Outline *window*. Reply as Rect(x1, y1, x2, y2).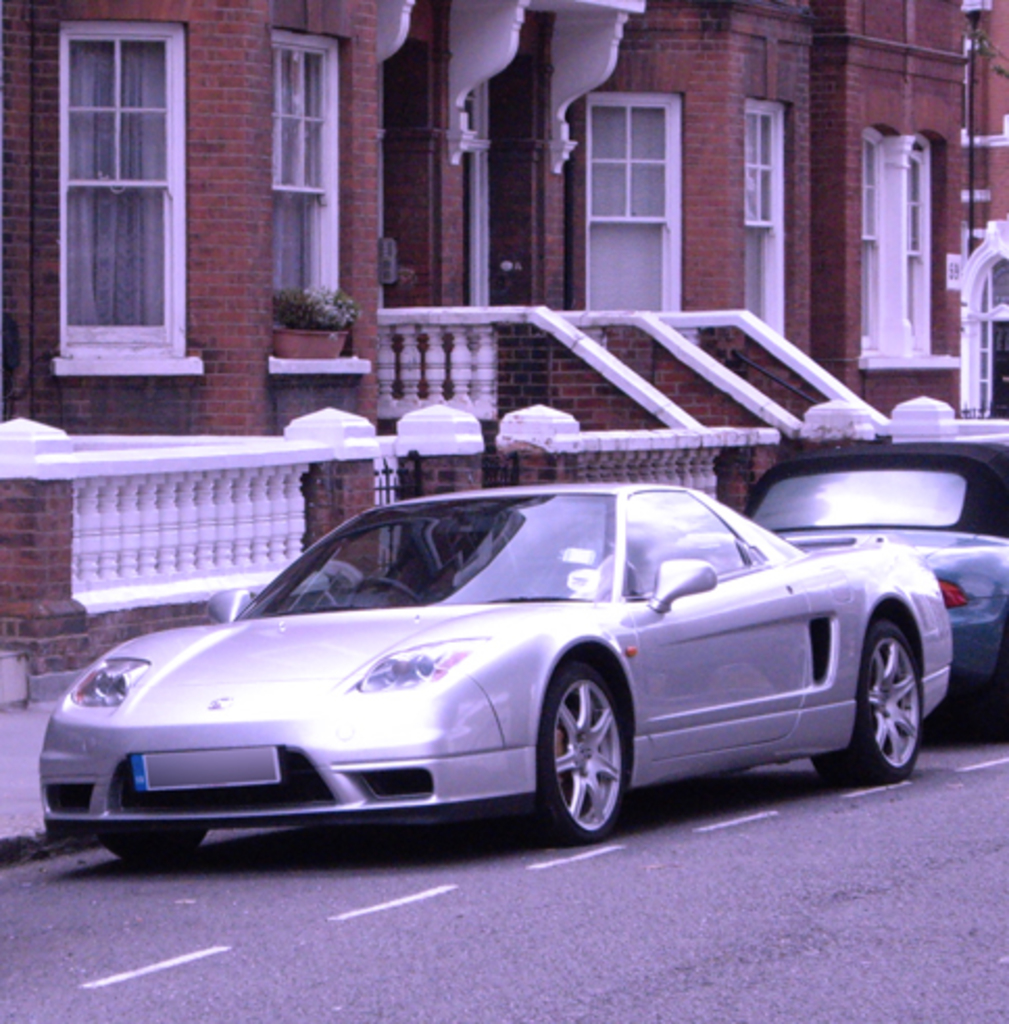
Rect(567, 71, 694, 336).
